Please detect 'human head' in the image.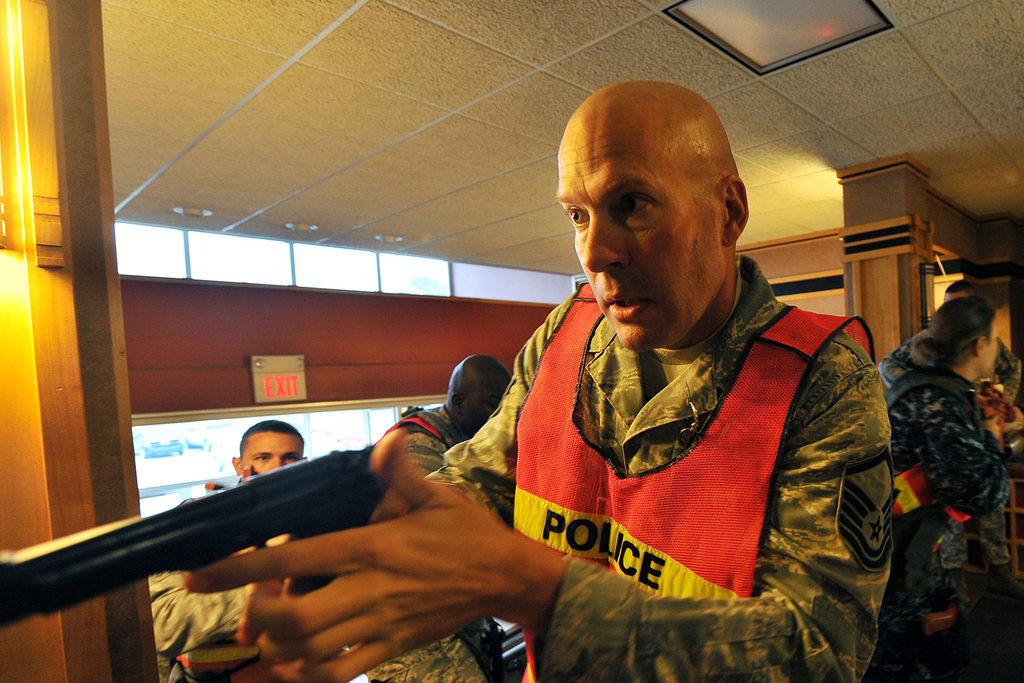
l=233, t=423, r=308, b=482.
